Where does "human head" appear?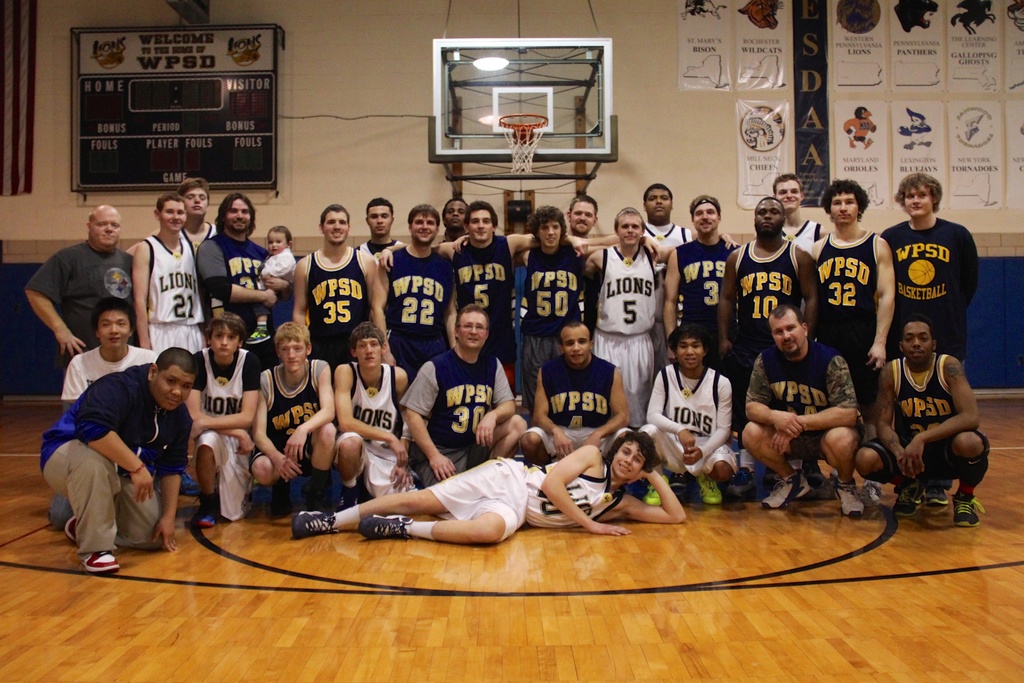
Appears at rect(215, 193, 257, 236).
